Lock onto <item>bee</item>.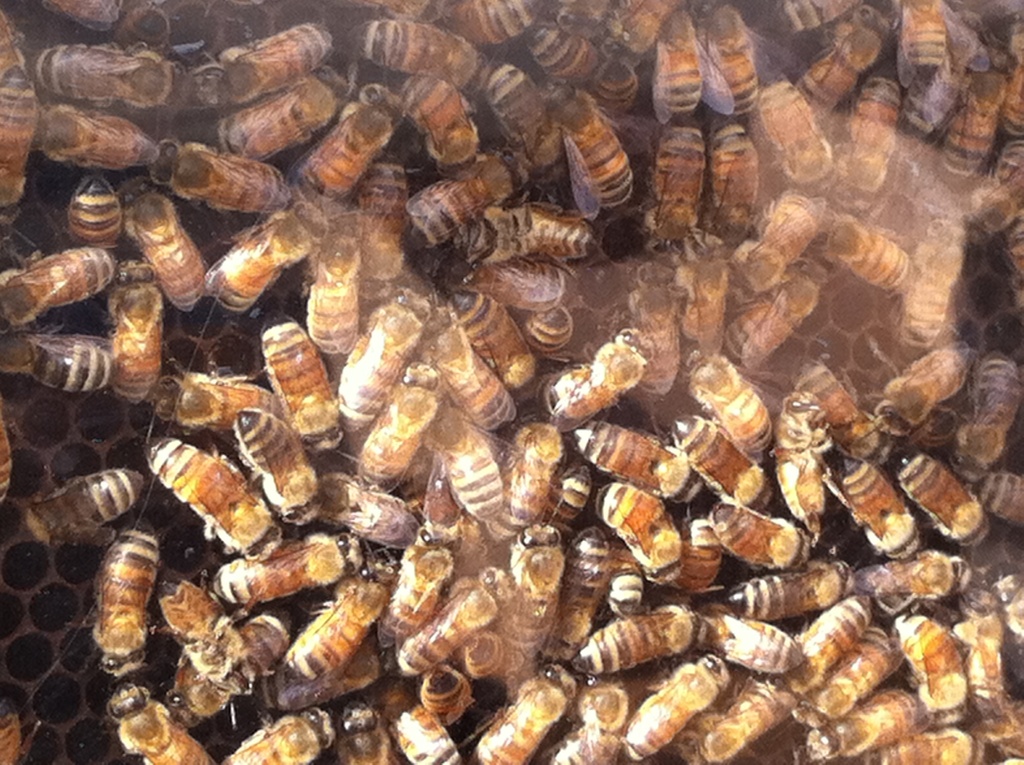
Locked: 105:676:211:764.
